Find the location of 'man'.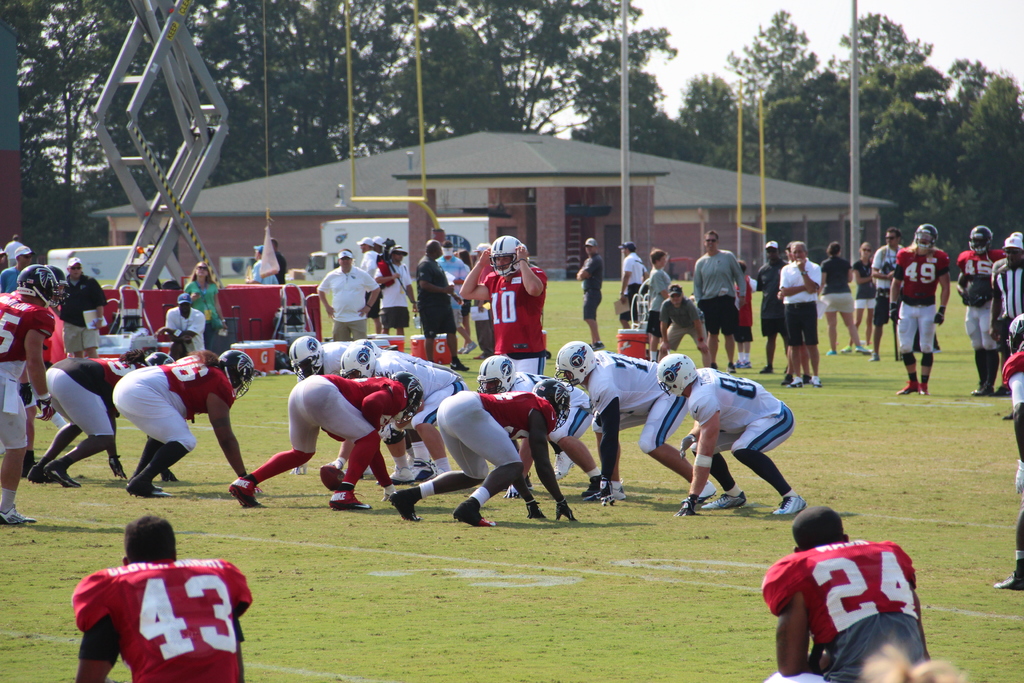
Location: {"left": 766, "top": 502, "right": 929, "bottom": 673}.
